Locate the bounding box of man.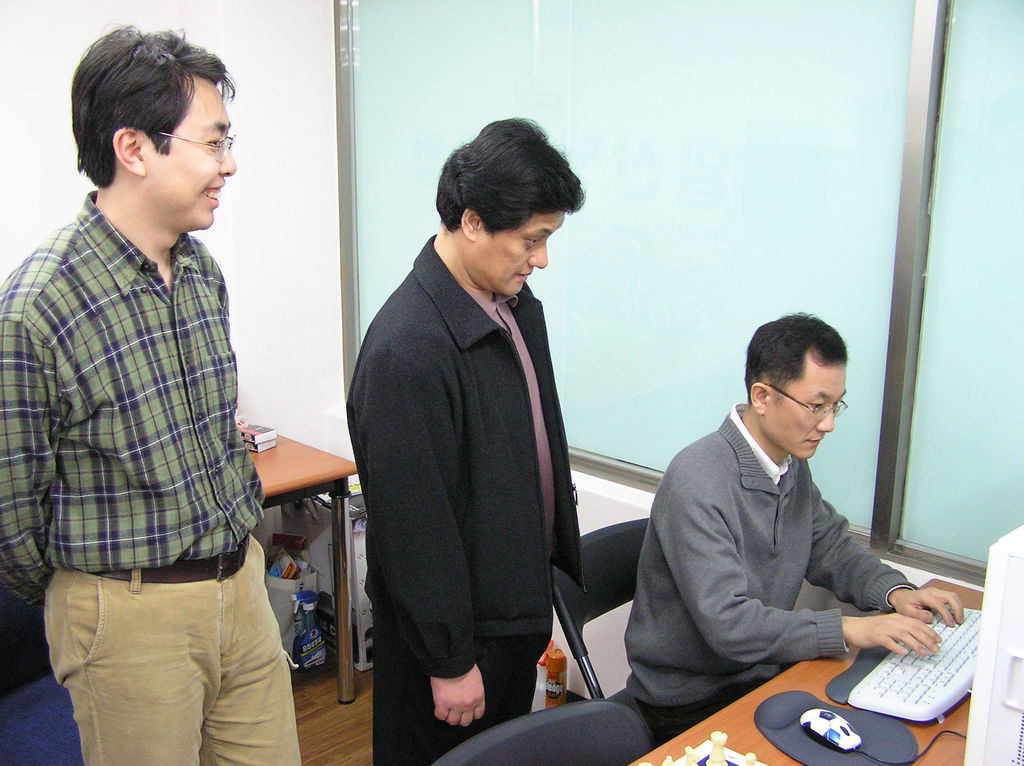
Bounding box: <box>620,310,964,738</box>.
